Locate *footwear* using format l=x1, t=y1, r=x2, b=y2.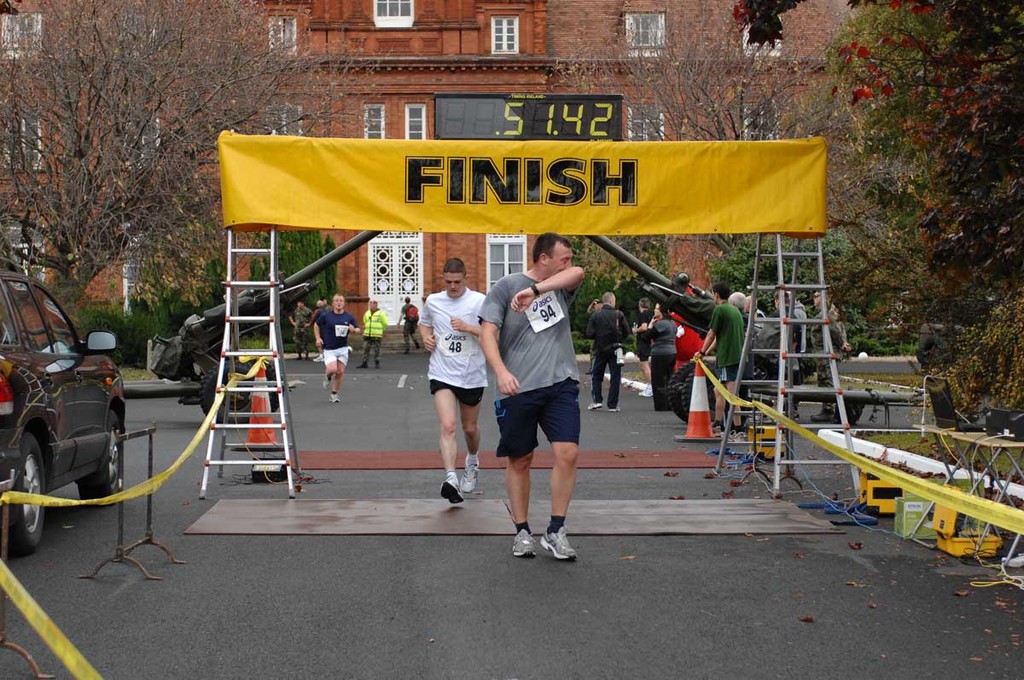
l=730, t=430, r=748, b=440.
